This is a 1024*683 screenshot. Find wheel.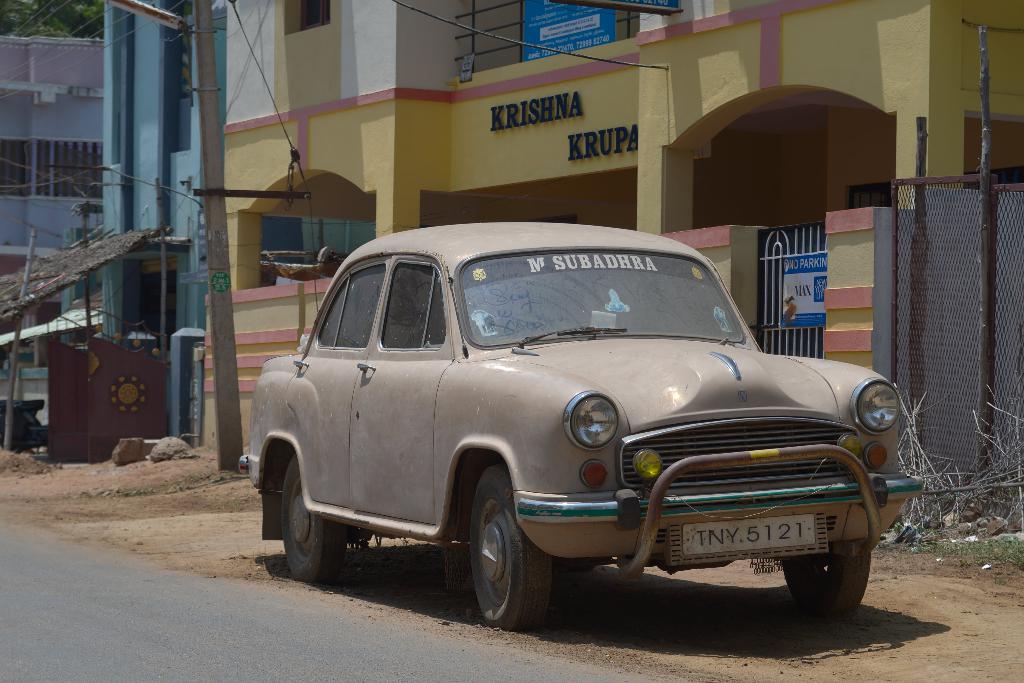
Bounding box: {"x1": 784, "y1": 551, "x2": 868, "y2": 614}.
